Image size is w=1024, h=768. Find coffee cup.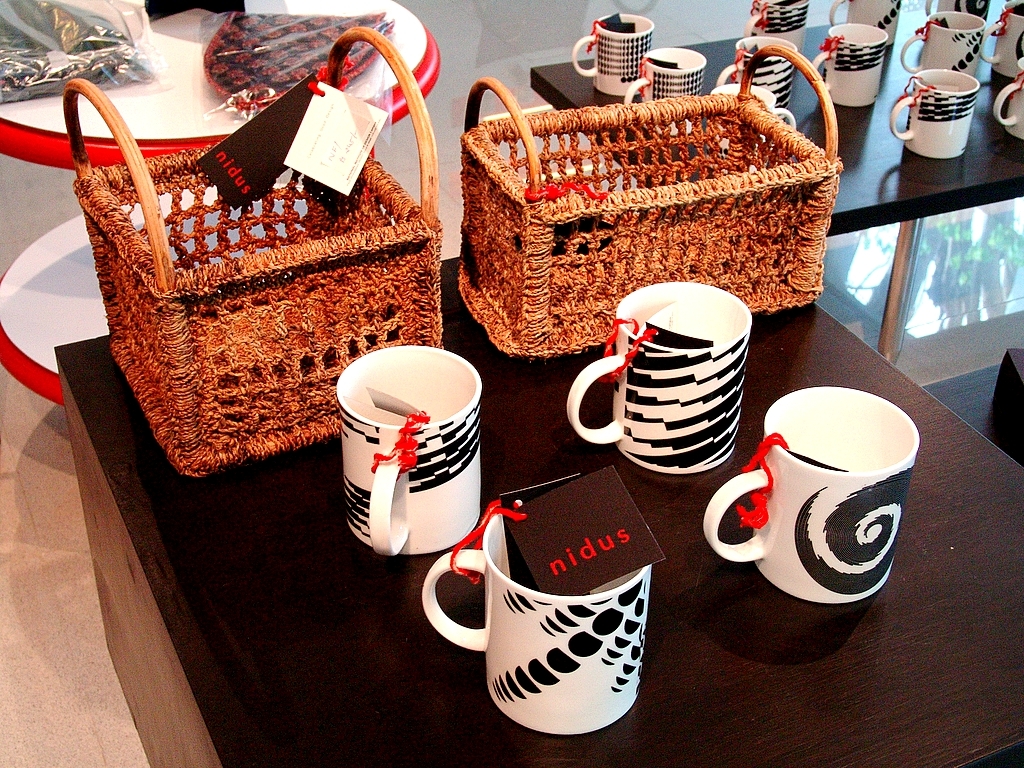
[x1=342, y1=344, x2=483, y2=554].
